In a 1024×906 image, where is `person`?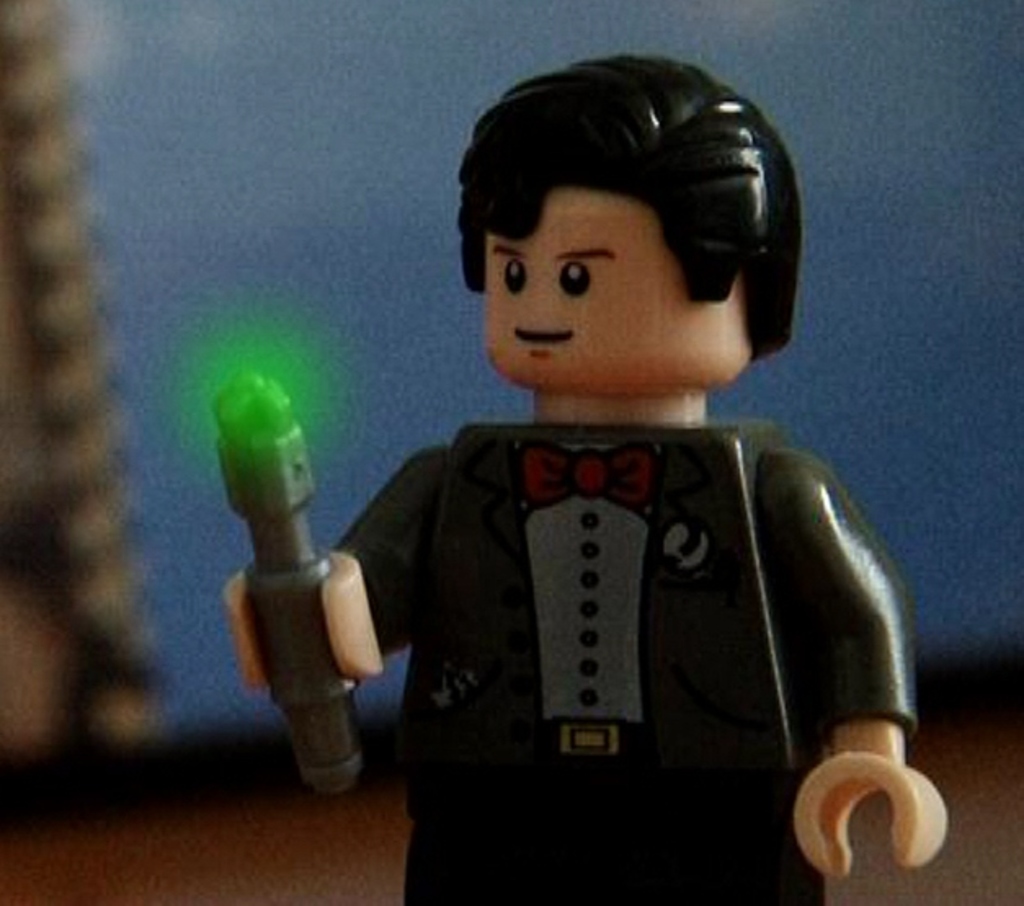
[left=258, top=41, right=924, bottom=868].
